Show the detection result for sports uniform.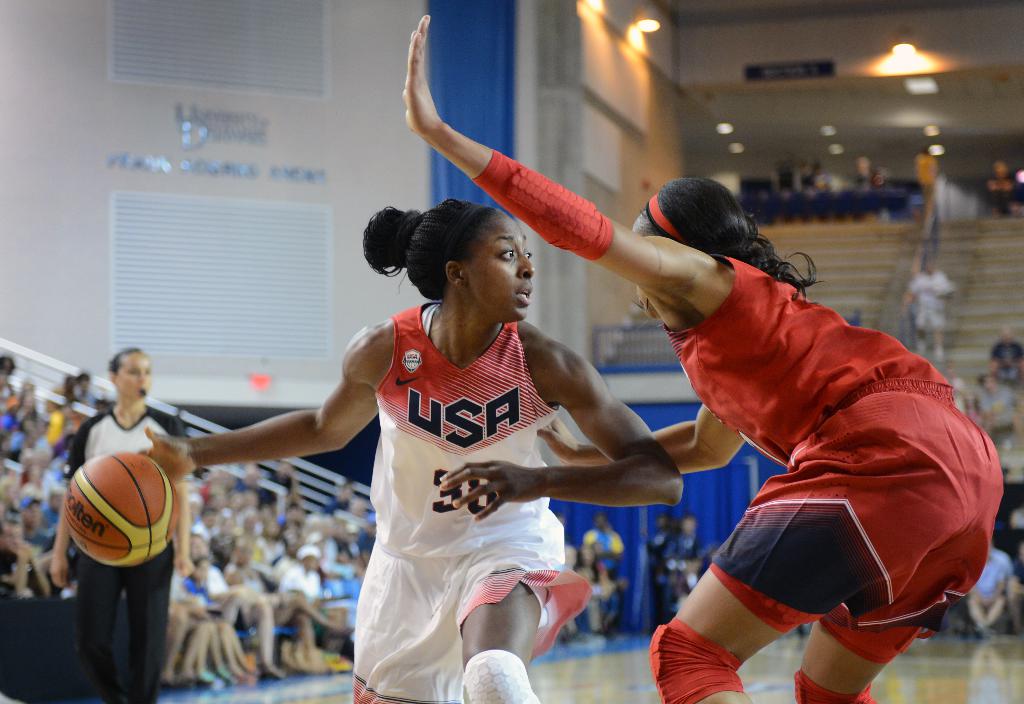
crop(60, 404, 190, 703).
